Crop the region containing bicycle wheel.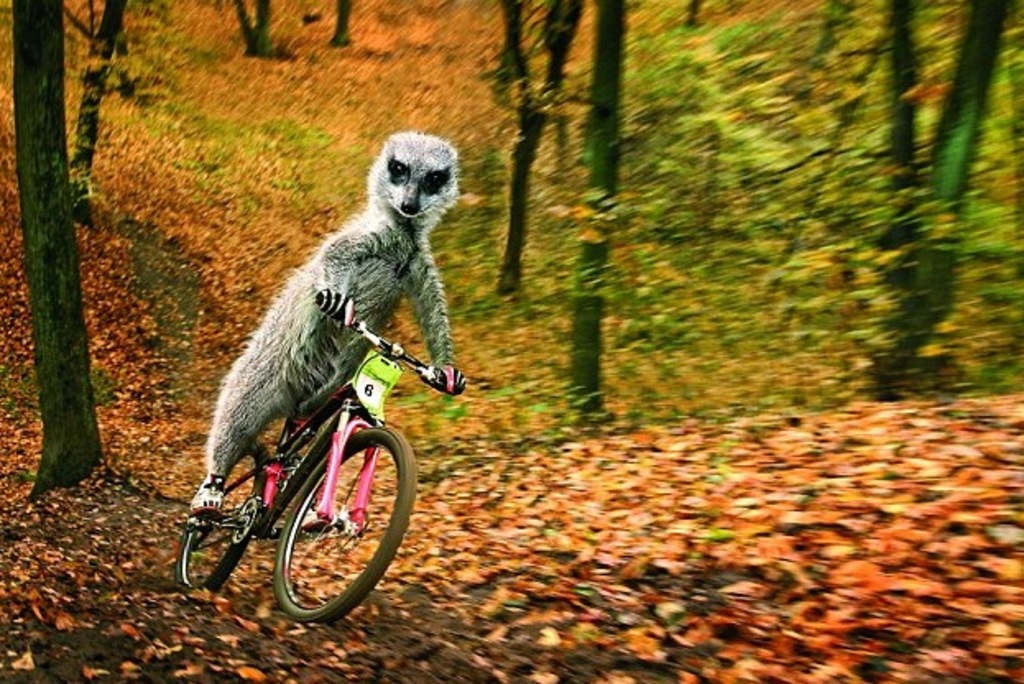
Crop region: x1=293 y1=426 x2=398 y2=618.
